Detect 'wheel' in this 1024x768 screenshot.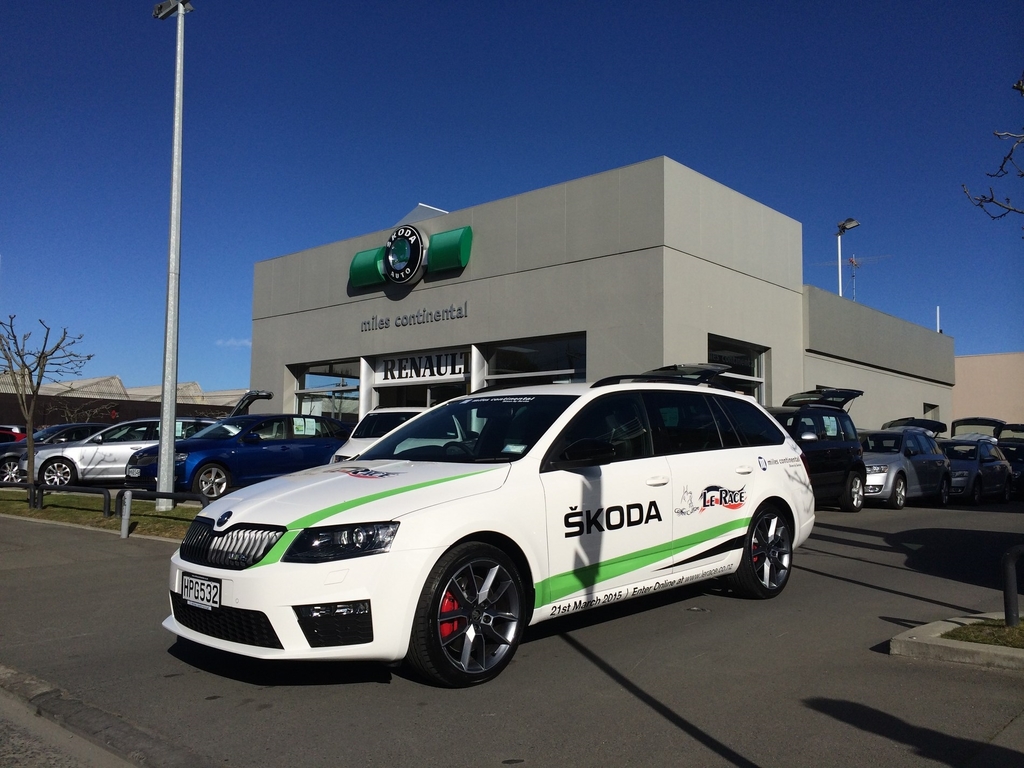
Detection: {"x1": 887, "y1": 479, "x2": 906, "y2": 511}.
